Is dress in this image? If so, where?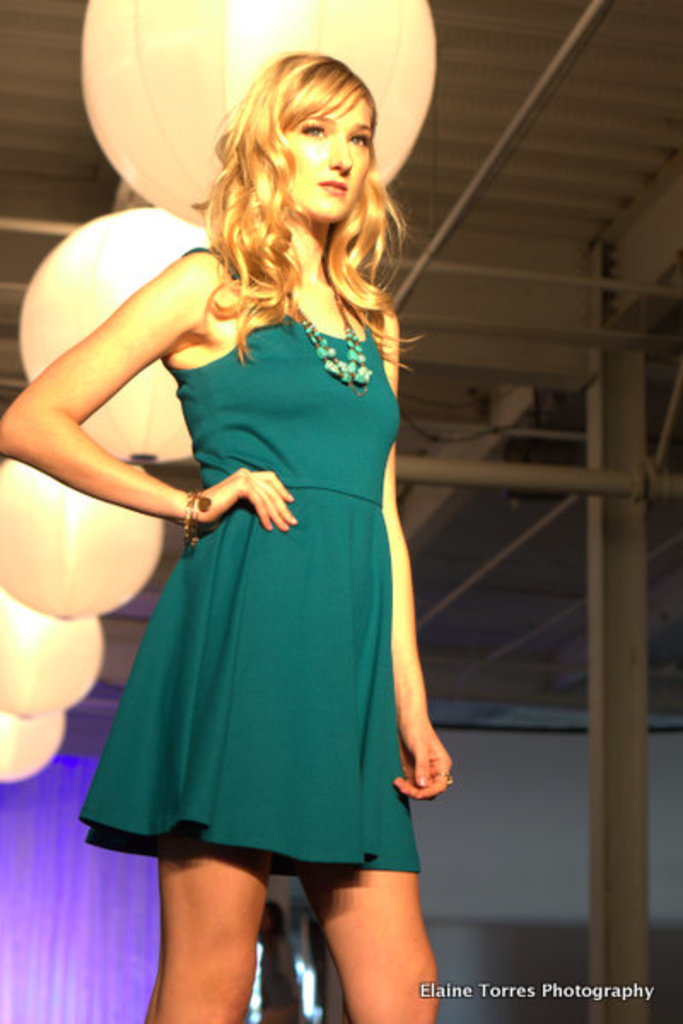
Yes, at box=[73, 244, 423, 887].
